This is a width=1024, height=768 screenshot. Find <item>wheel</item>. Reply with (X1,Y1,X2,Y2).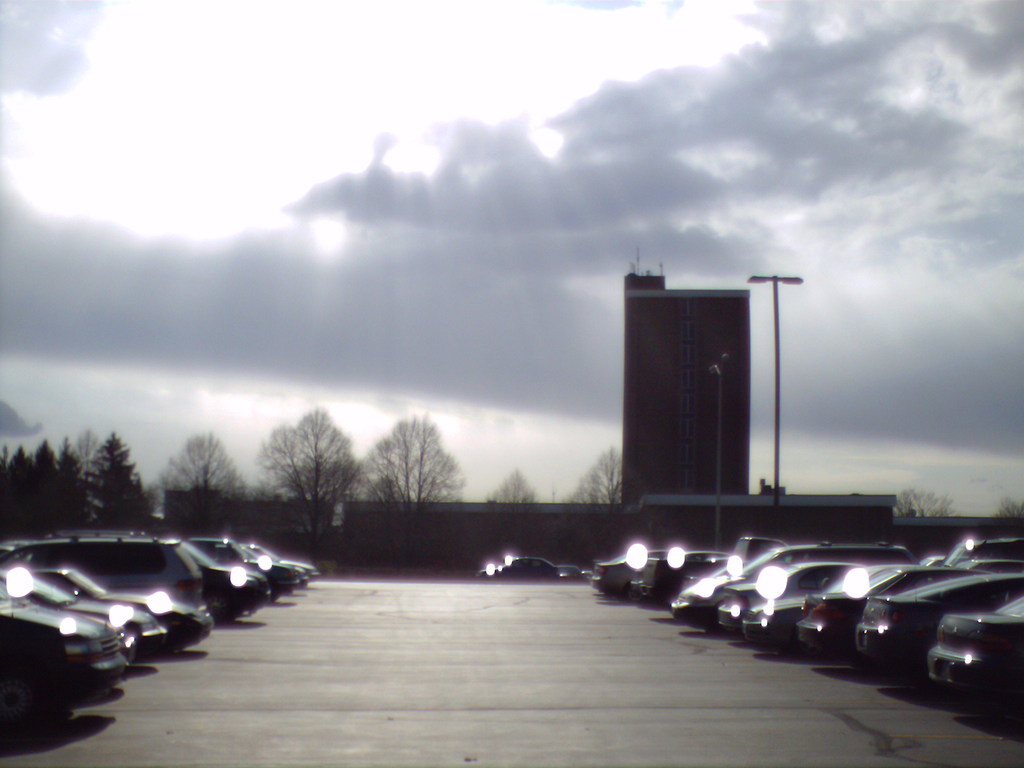
(0,678,45,744).
